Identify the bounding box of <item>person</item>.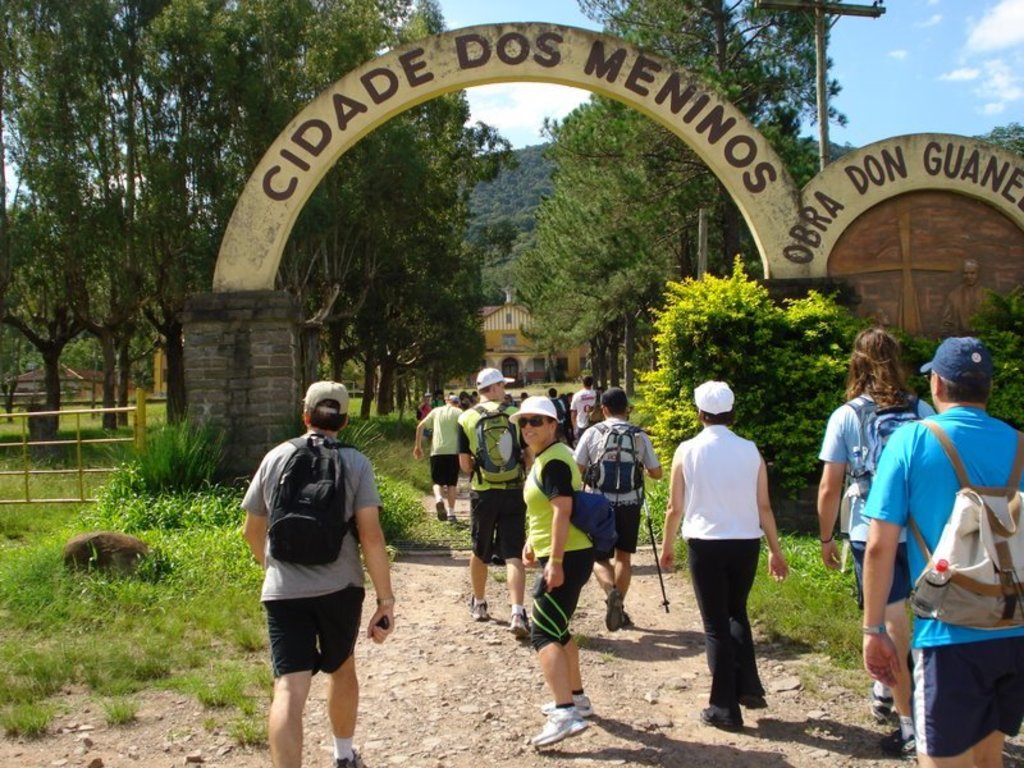
Rect(868, 342, 1023, 767).
